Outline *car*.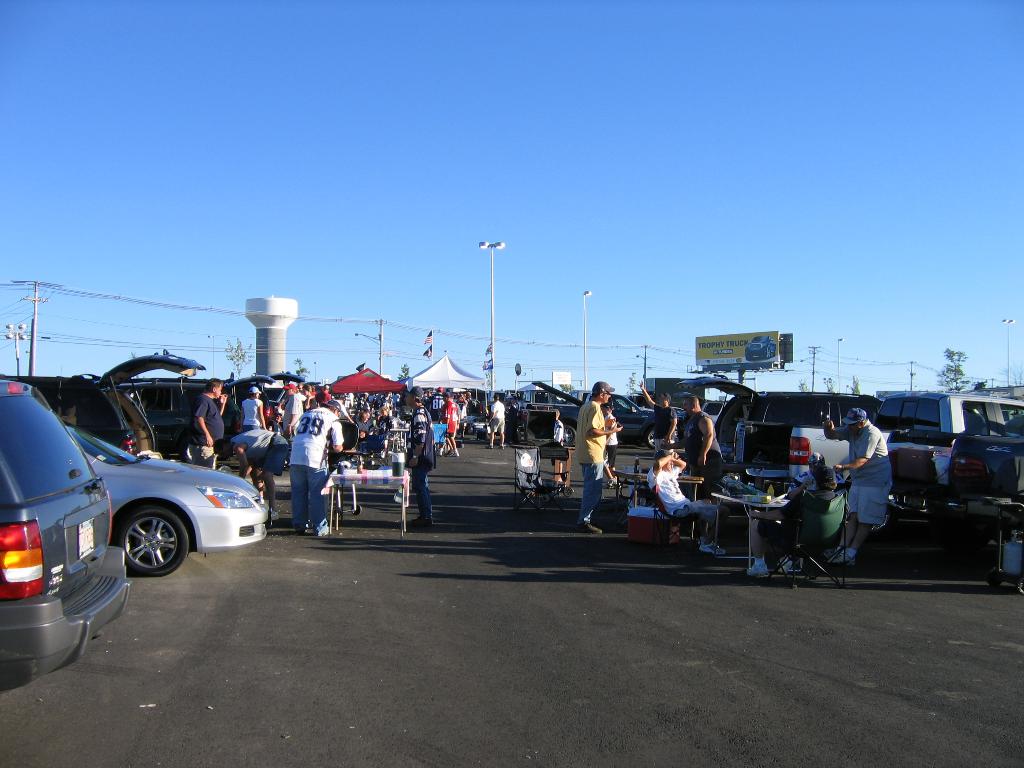
Outline: bbox(675, 374, 879, 470).
